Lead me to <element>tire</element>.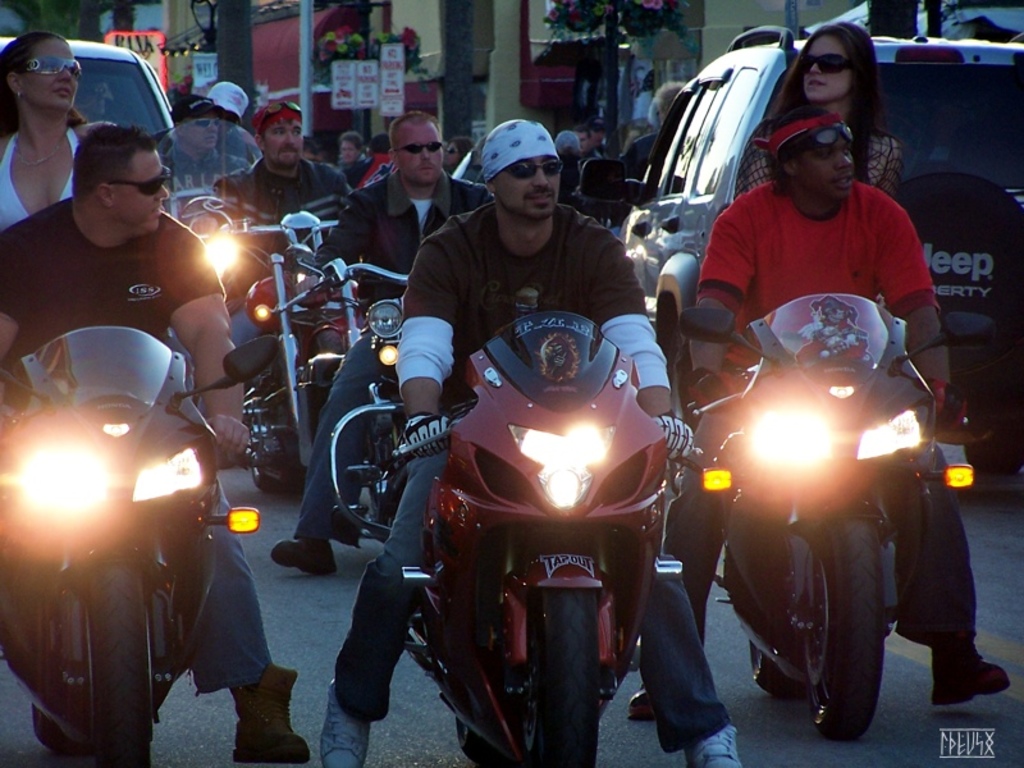
Lead to 524/590/600/767.
